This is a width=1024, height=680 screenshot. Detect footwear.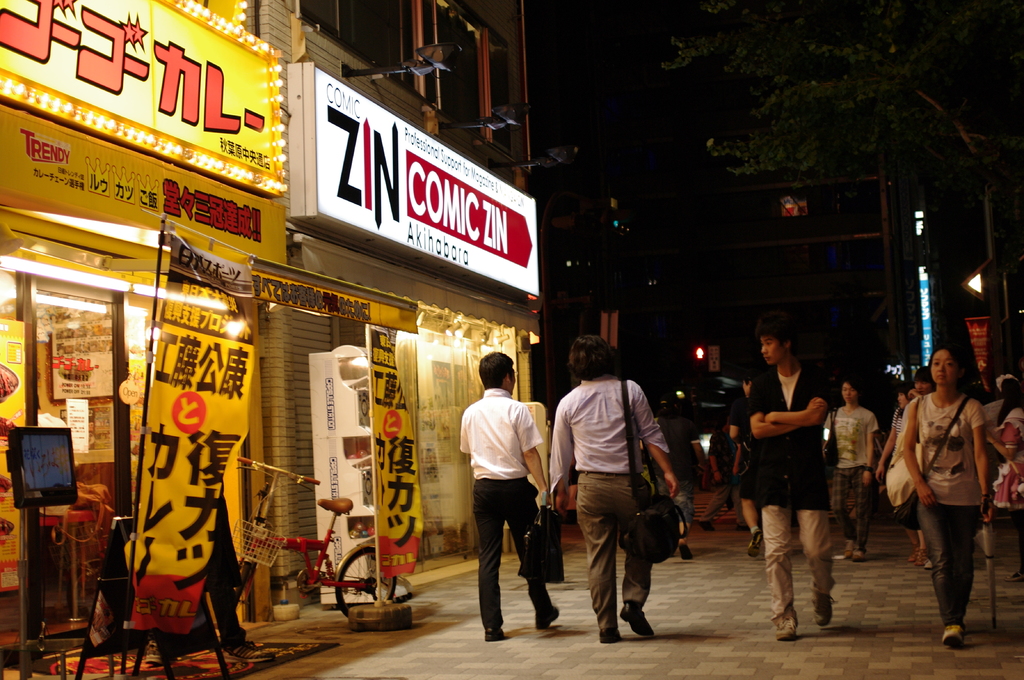
box(483, 627, 509, 644).
